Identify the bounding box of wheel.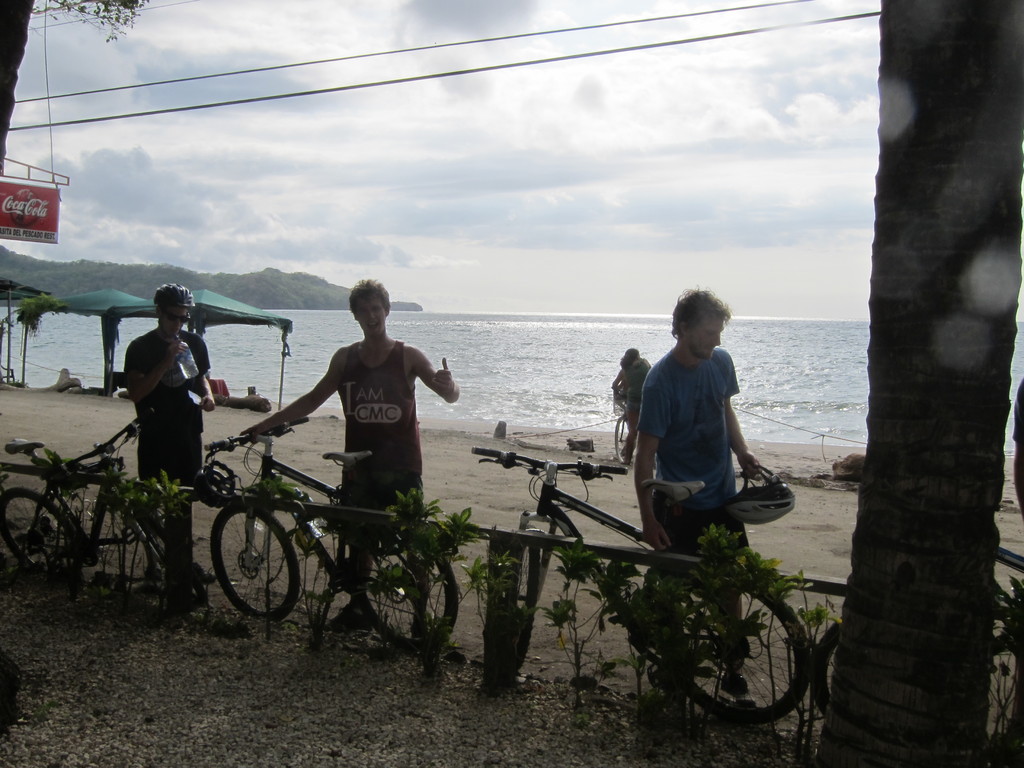
crop(511, 539, 544, 675).
